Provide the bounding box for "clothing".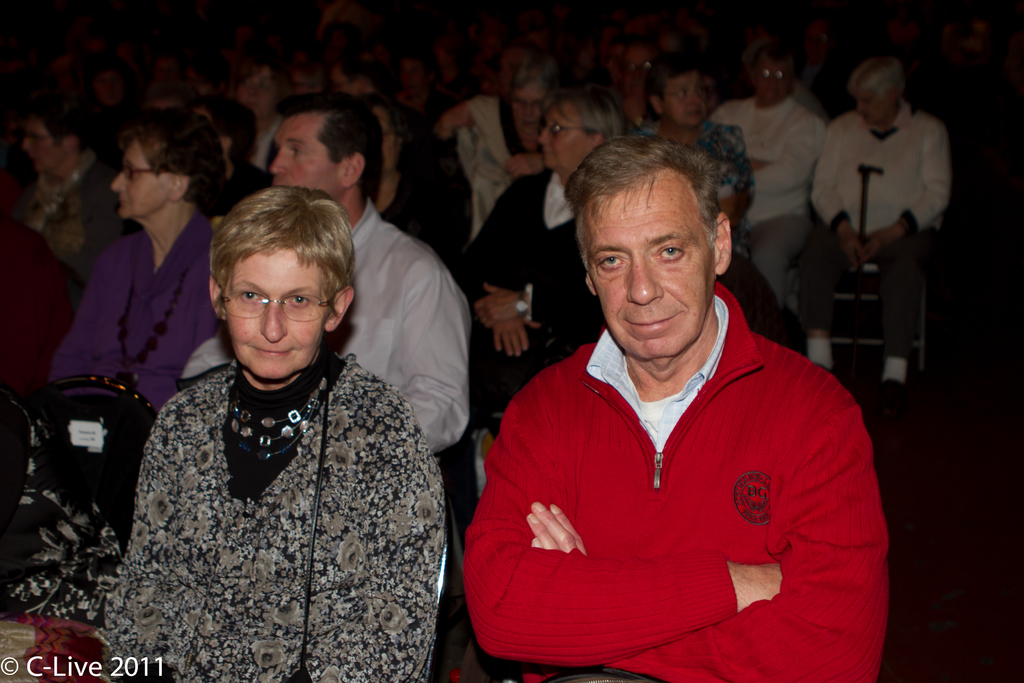
l=177, t=193, r=472, b=463.
